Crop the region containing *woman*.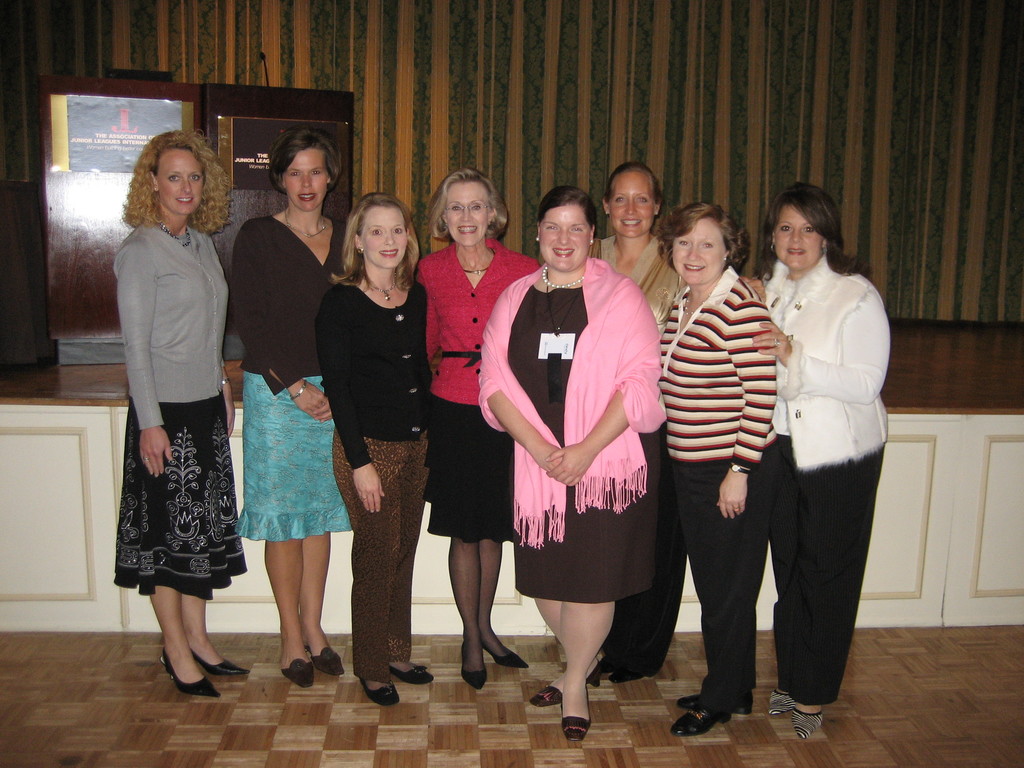
Crop region: <box>316,193,432,706</box>.
